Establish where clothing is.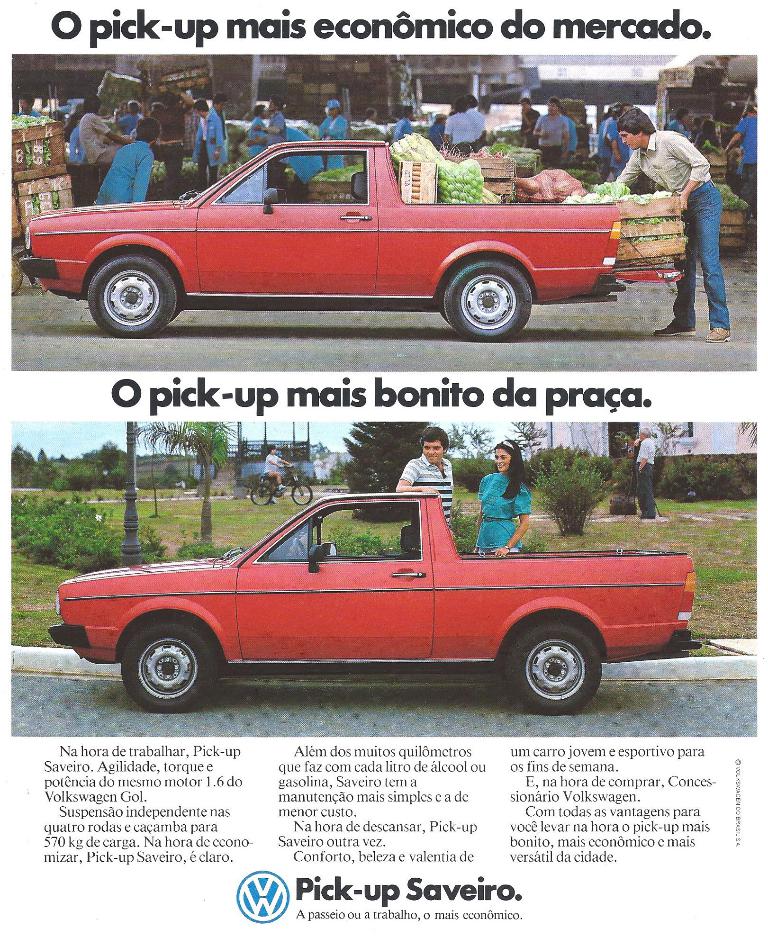
Established at pyautogui.locateOnScreen(80, 112, 114, 163).
